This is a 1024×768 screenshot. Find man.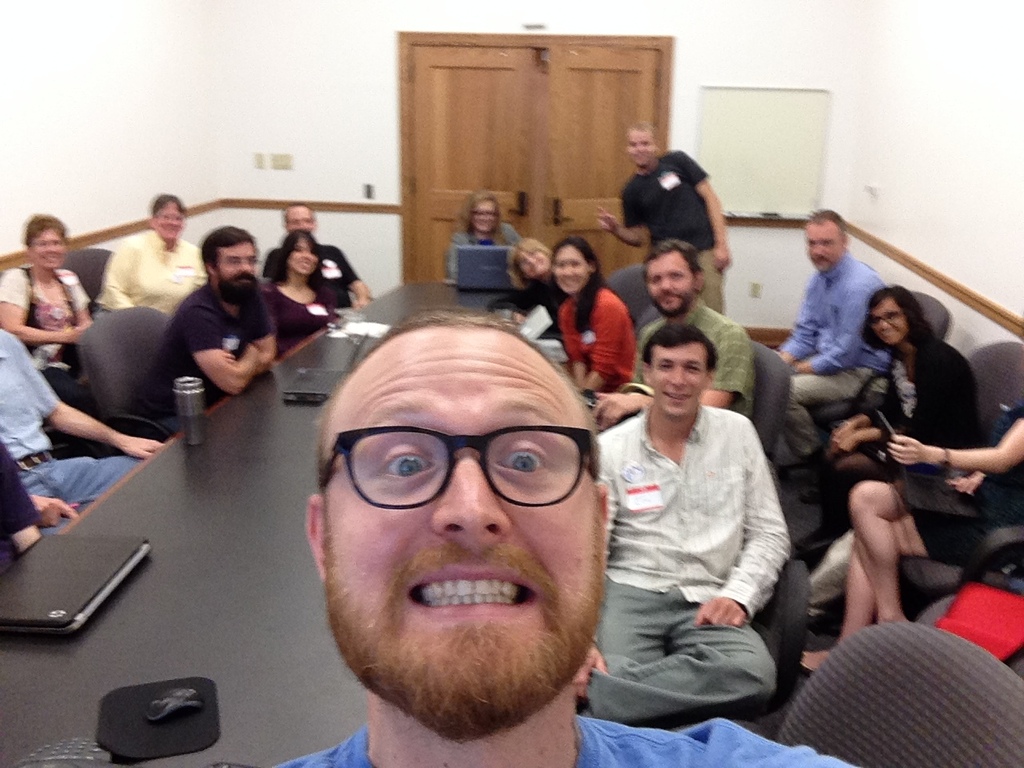
Bounding box: <bbox>774, 211, 887, 475</bbox>.
